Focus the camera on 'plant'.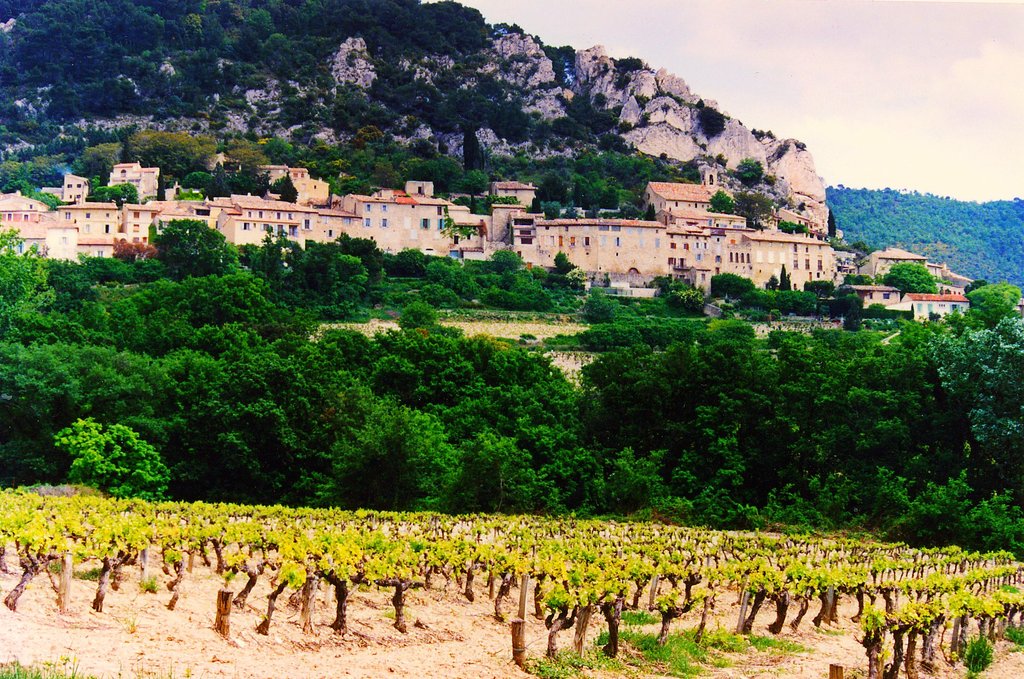
Focus region: <bbox>140, 571, 164, 594</bbox>.
